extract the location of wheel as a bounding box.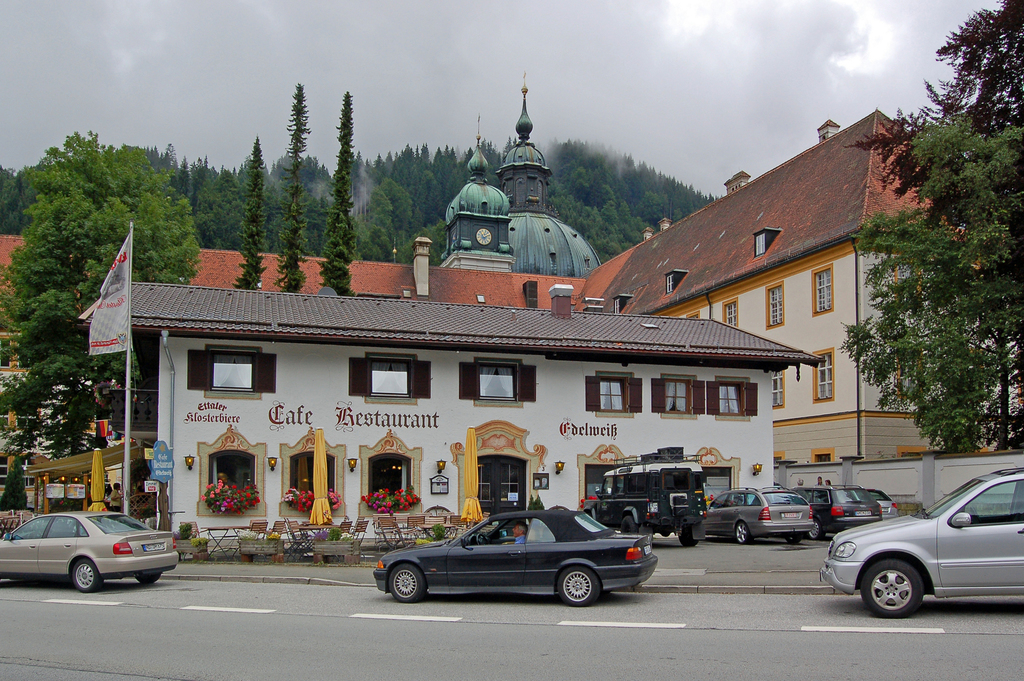
{"left": 786, "top": 534, "right": 801, "bottom": 541}.
